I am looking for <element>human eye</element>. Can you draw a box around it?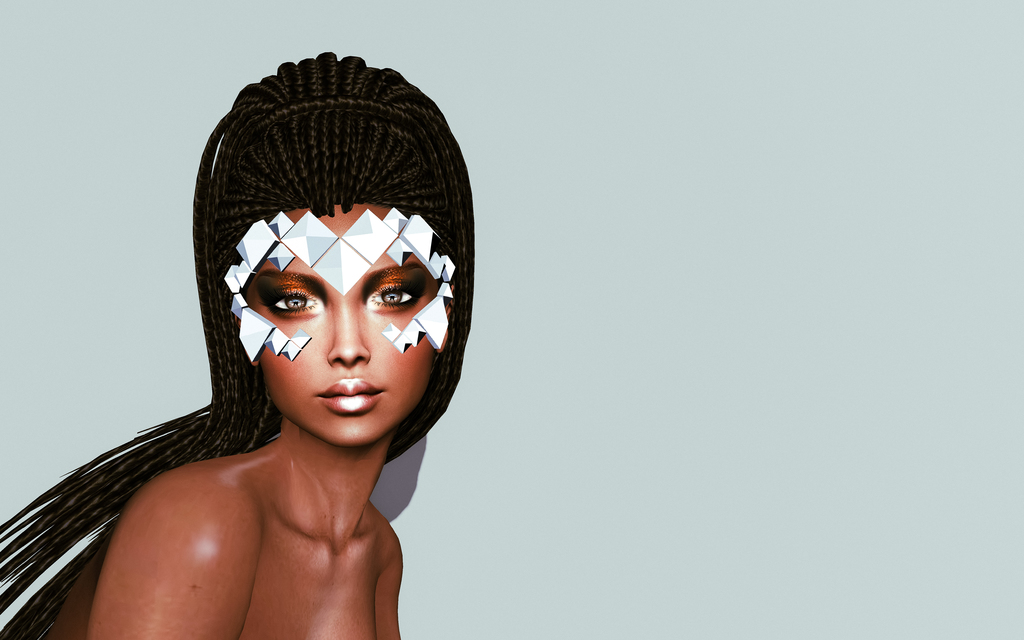
Sure, the bounding box is {"x1": 368, "y1": 281, "x2": 423, "y2": 315}.
